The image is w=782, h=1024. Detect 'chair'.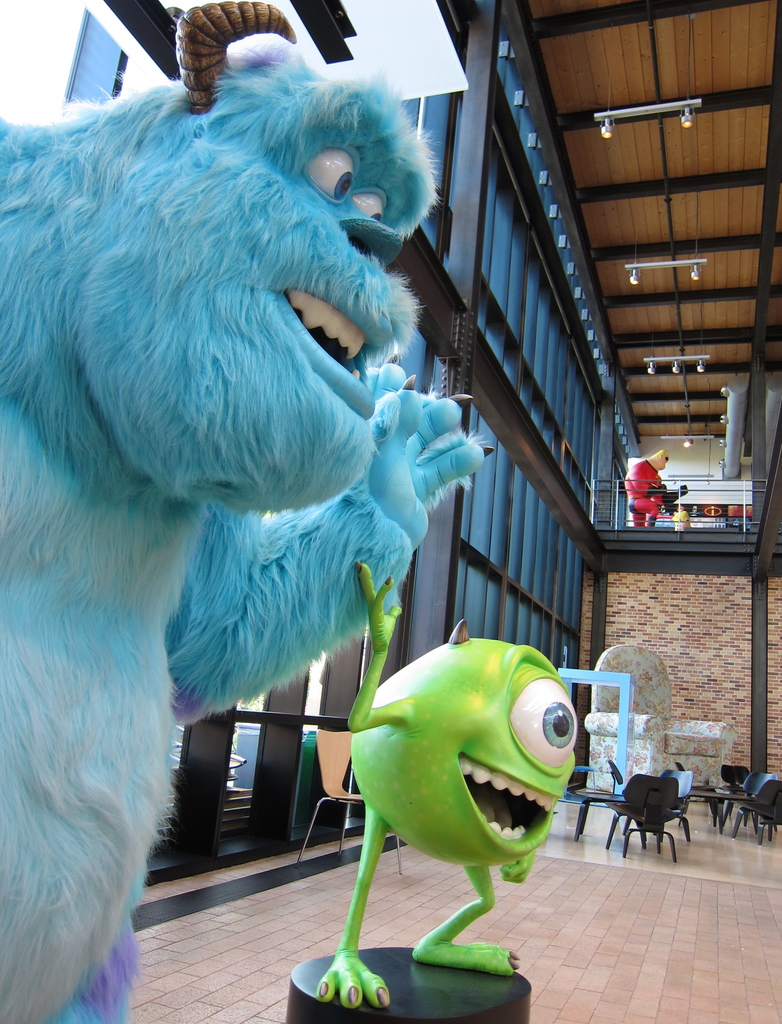
Detection: {"left": 557, "top": 790, "right": 592, "bottom": 844}.
